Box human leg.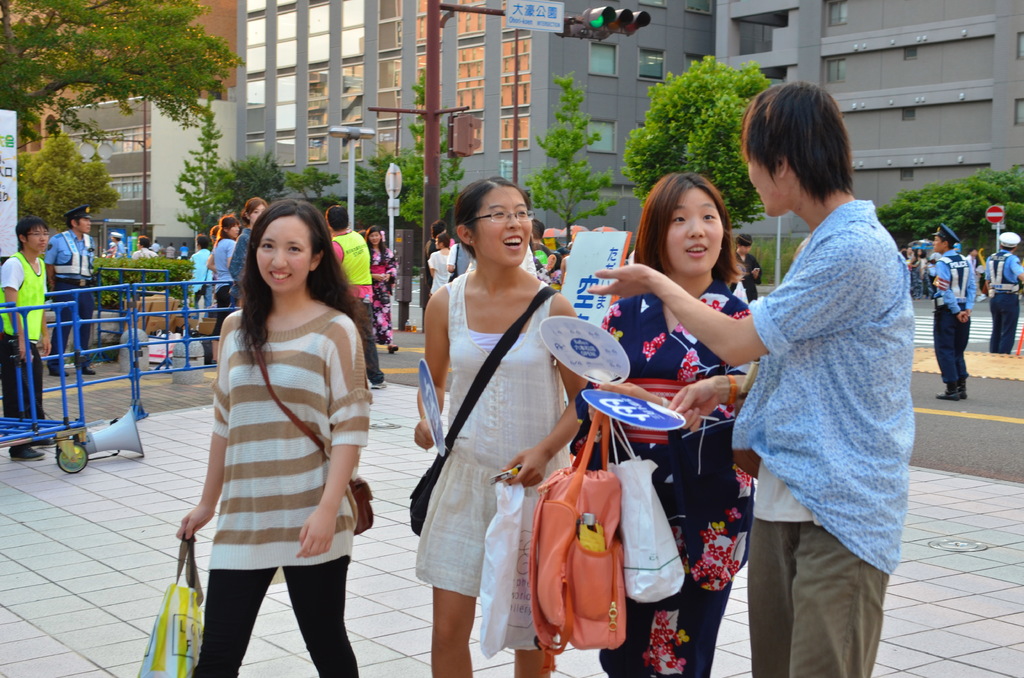
l=193, t=563, r=270, b=675.
